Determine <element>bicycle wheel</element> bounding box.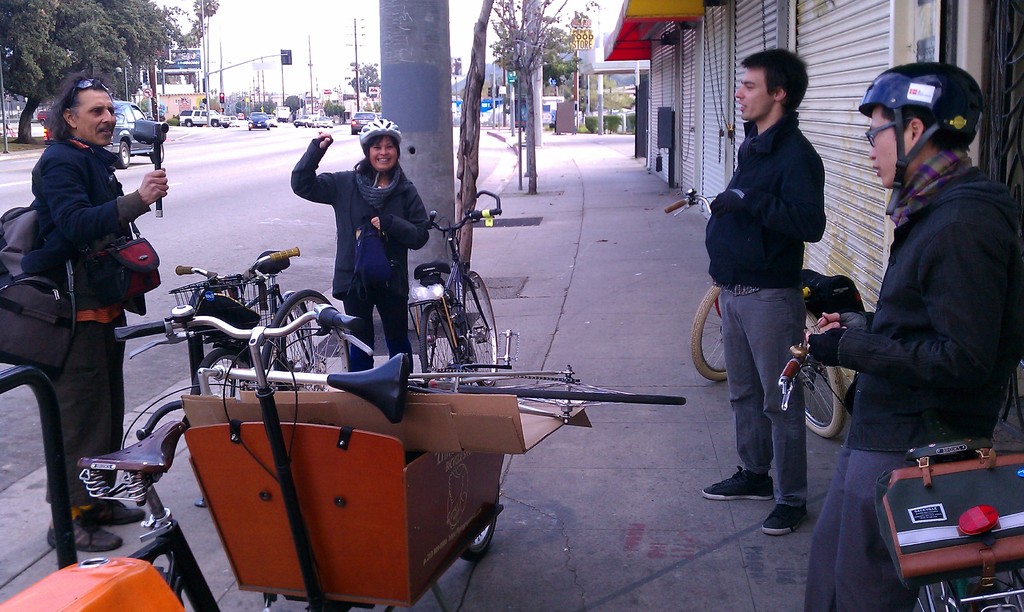
Determined: pyautogui.locateOnScreen(798, 356, 846, 439).
